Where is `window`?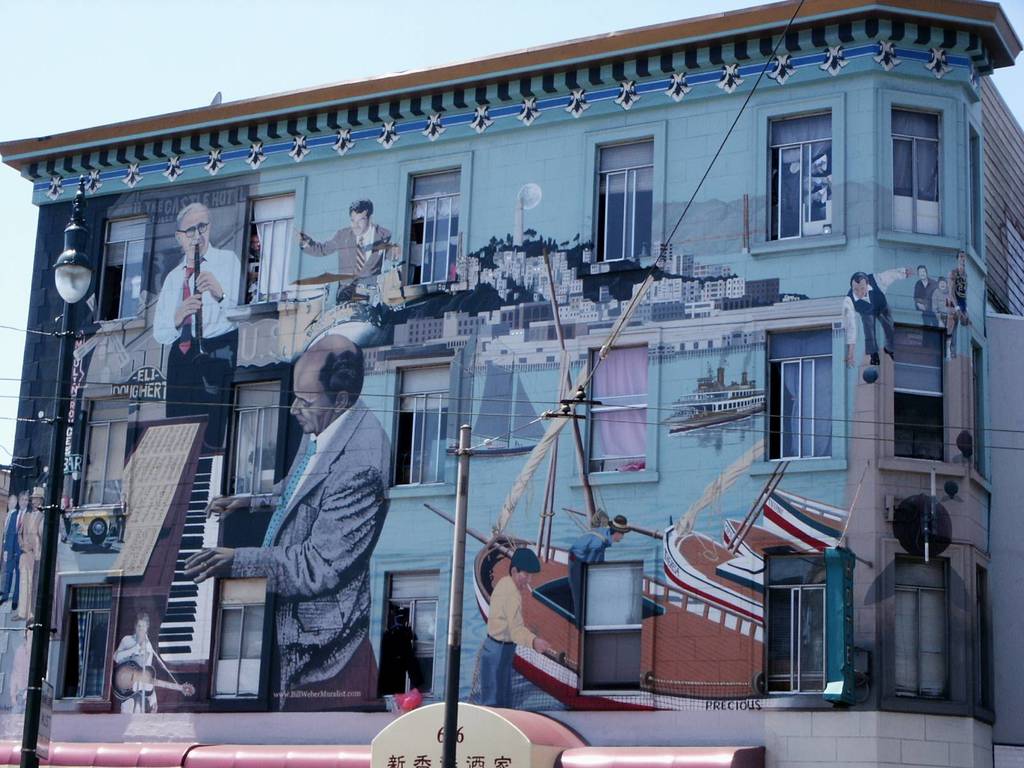
965:344:989:481.
